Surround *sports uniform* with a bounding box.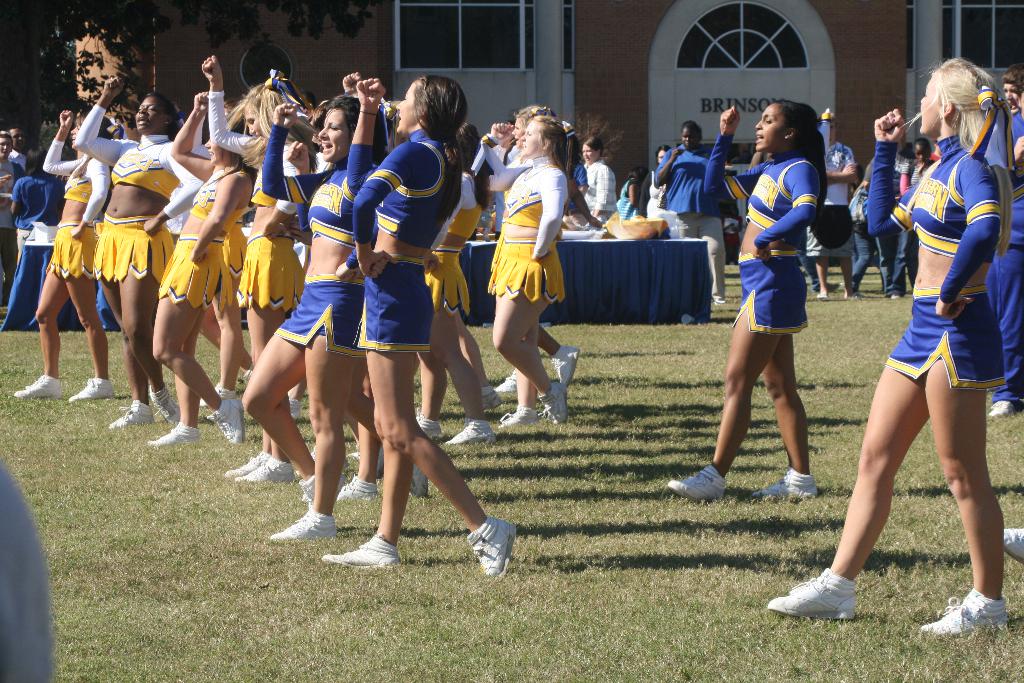
691,133,821,340.
